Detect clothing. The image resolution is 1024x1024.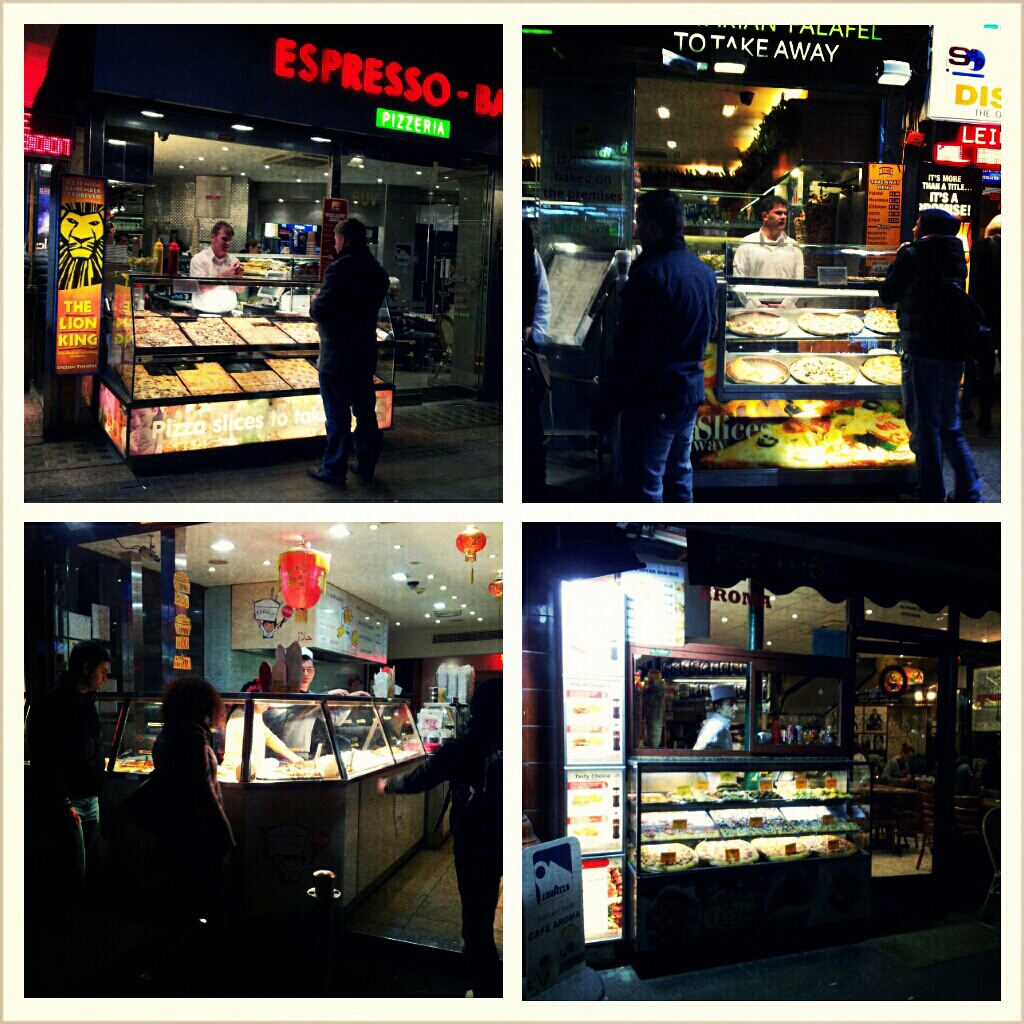
x1=586 y1=239 x2=650 y2=320.
